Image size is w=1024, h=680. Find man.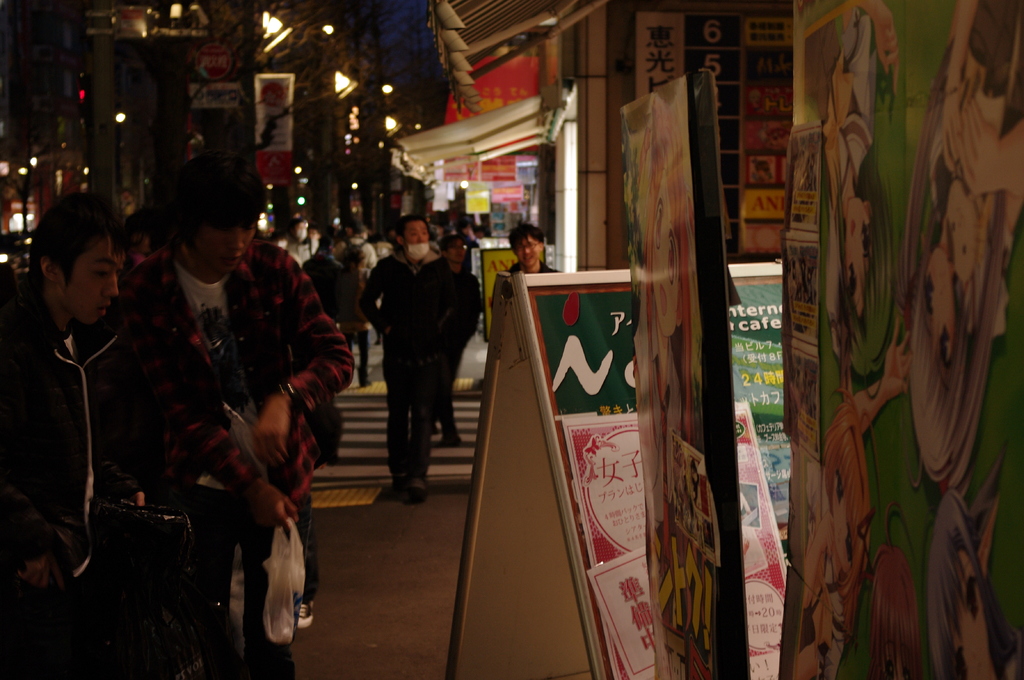
[4,179,170,622].
